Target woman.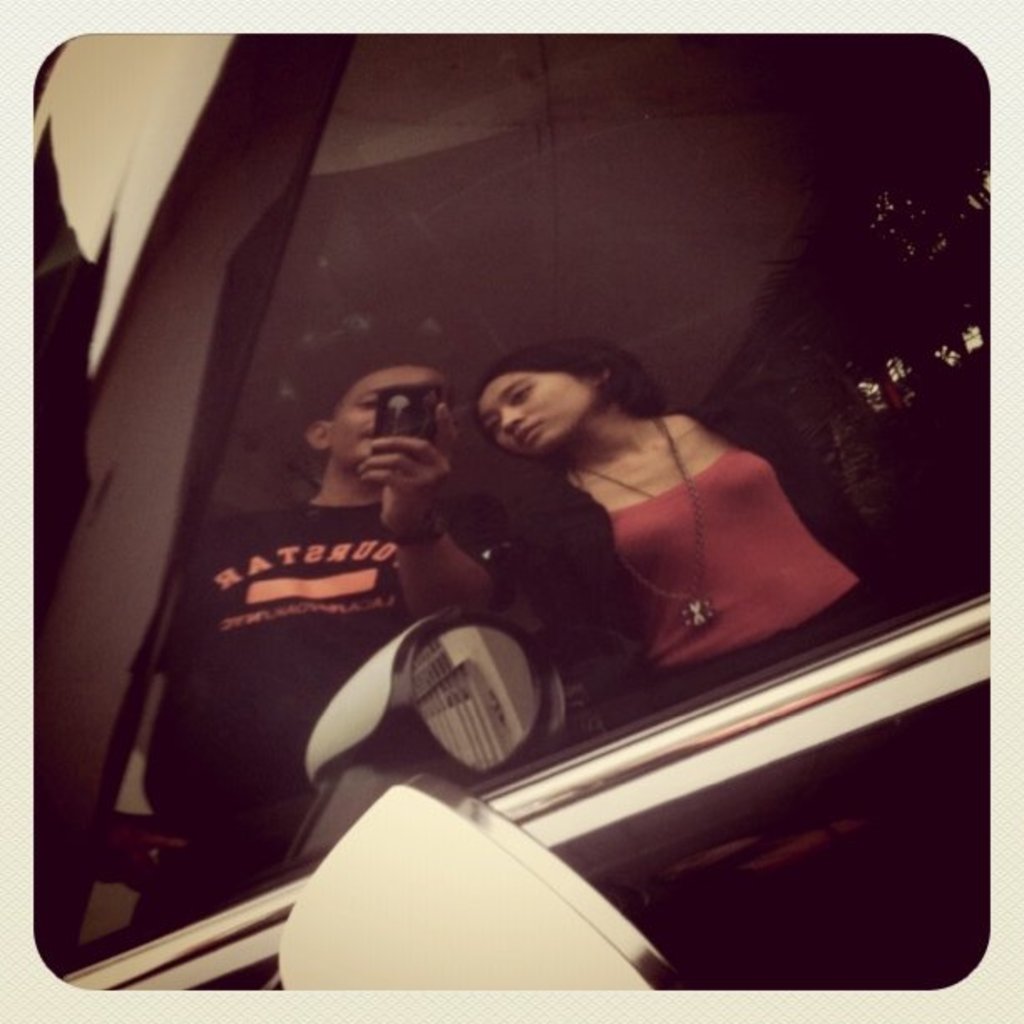
Target region: 460/323/924/683.
